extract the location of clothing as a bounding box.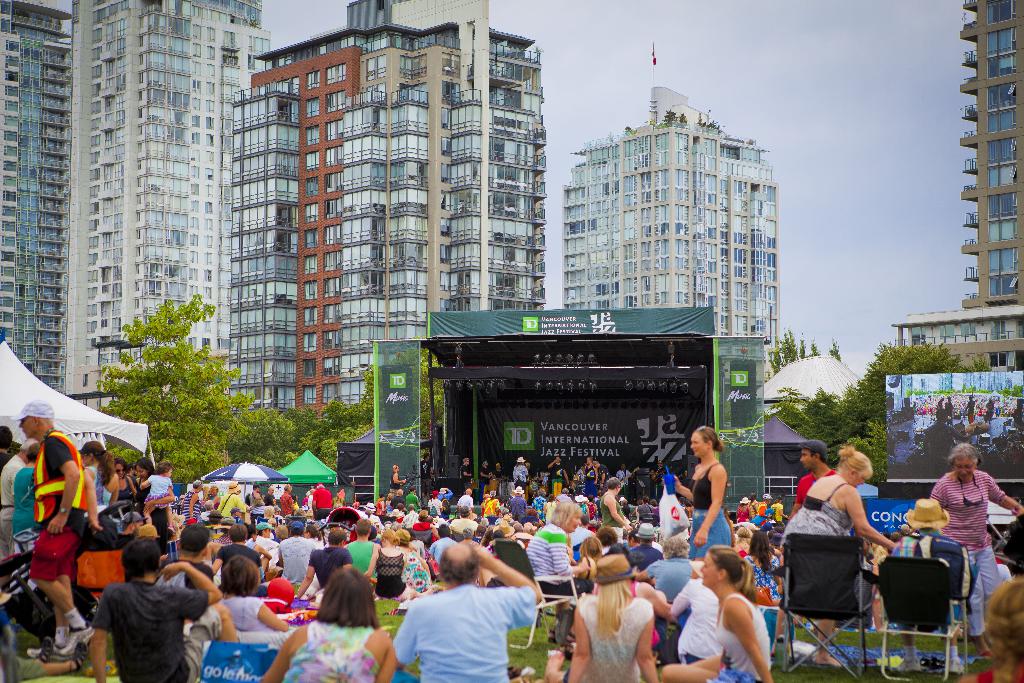
select_region(518, 461, 529, 488).
